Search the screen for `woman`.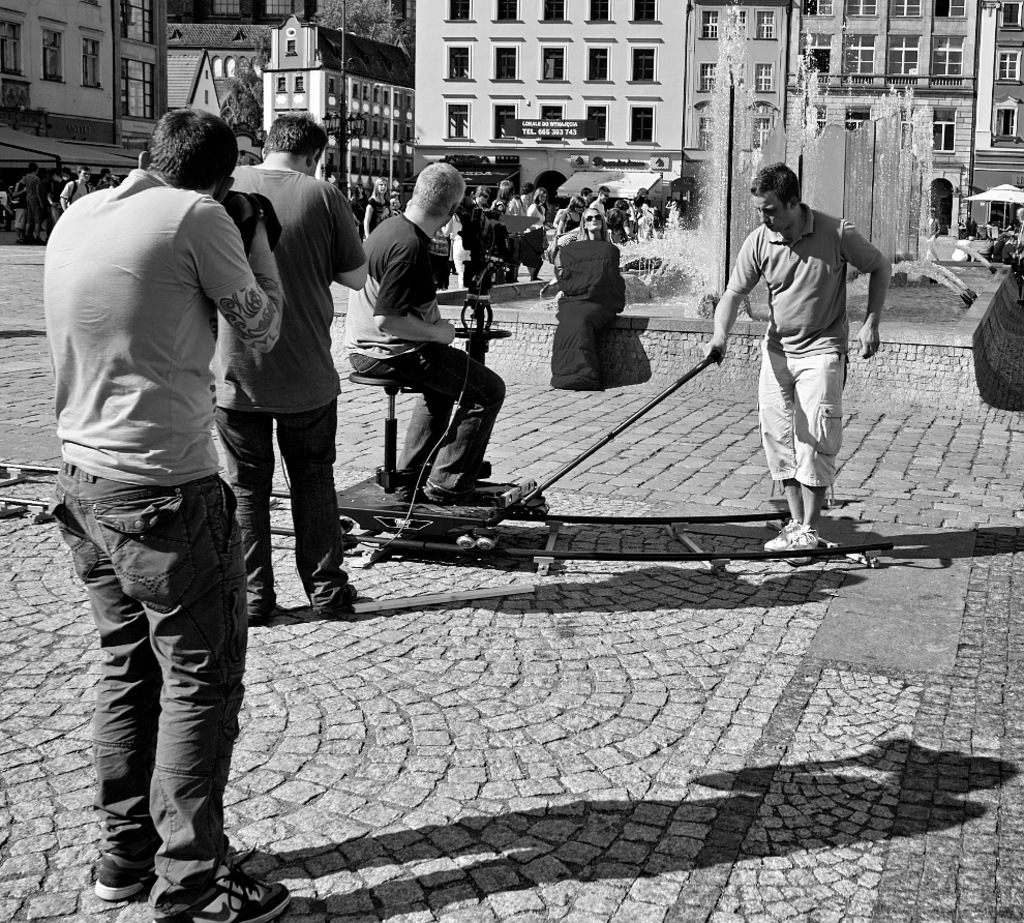
Found at bbox=(544, 195, 657, 400).
